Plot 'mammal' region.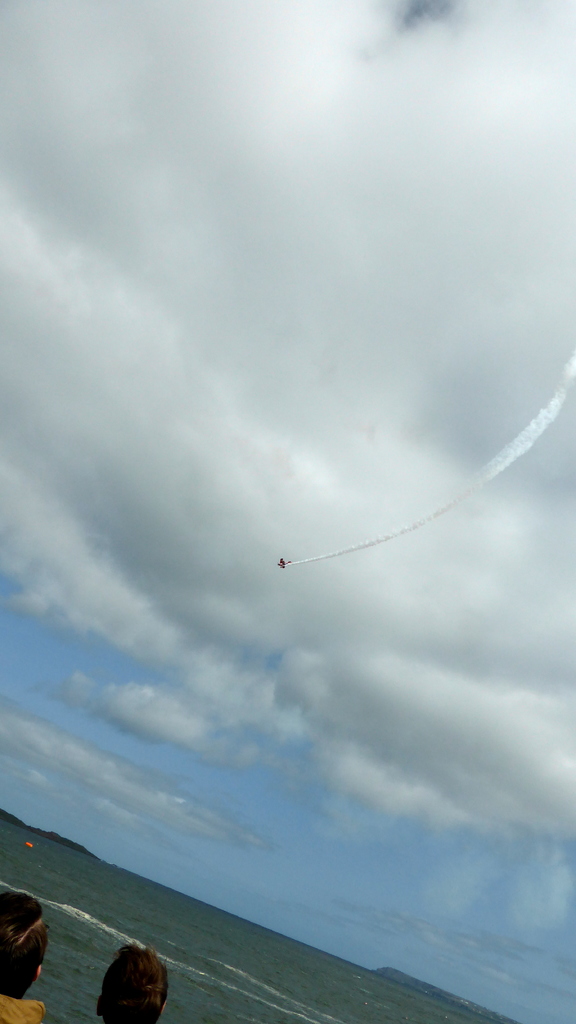
Plotted at x1=76, y1=937, x2=176, y2=1023.
